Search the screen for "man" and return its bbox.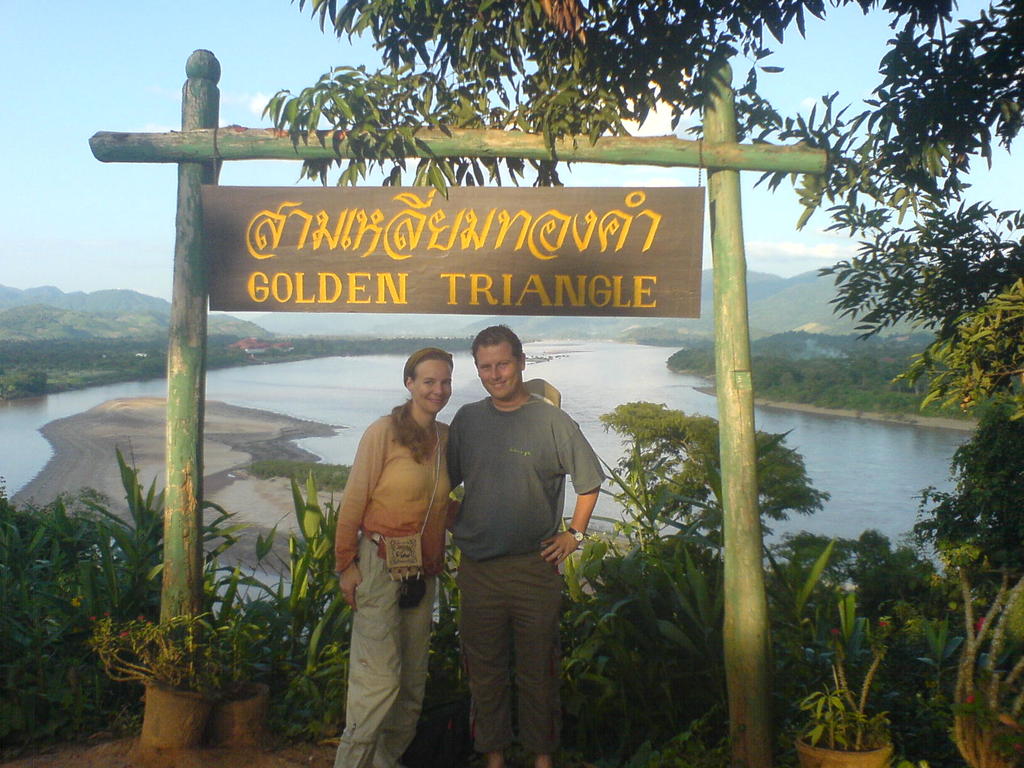
Found: l=428, t=328, r=606, b=767.
